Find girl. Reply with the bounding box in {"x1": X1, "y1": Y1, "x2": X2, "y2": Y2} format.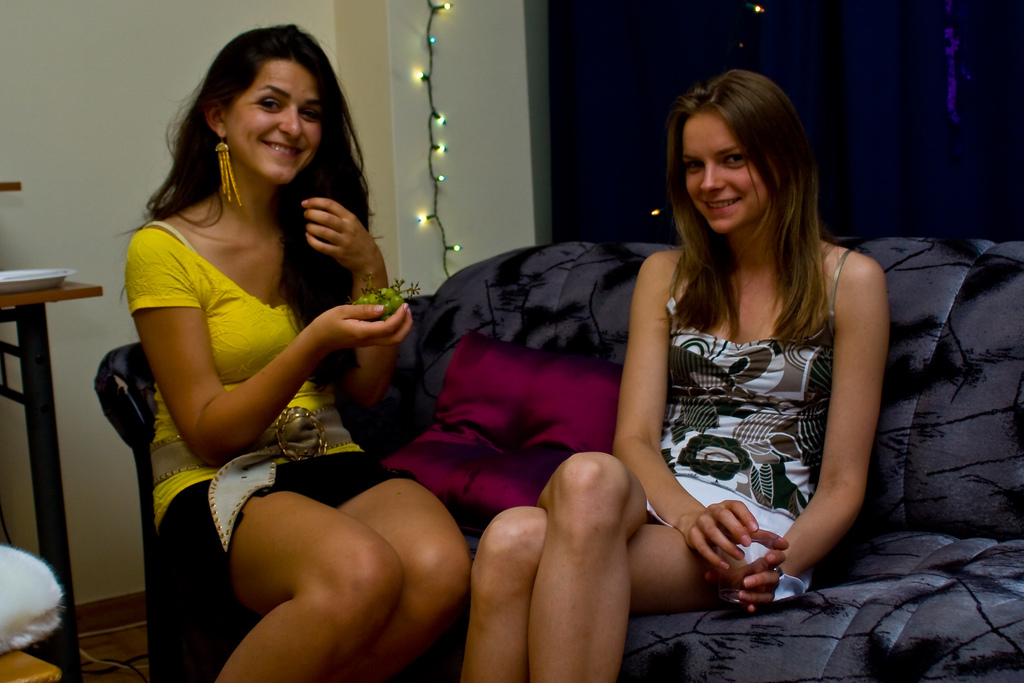
{"x1": 460, "y1": 69, "x2": 886, "y2": 682}.
